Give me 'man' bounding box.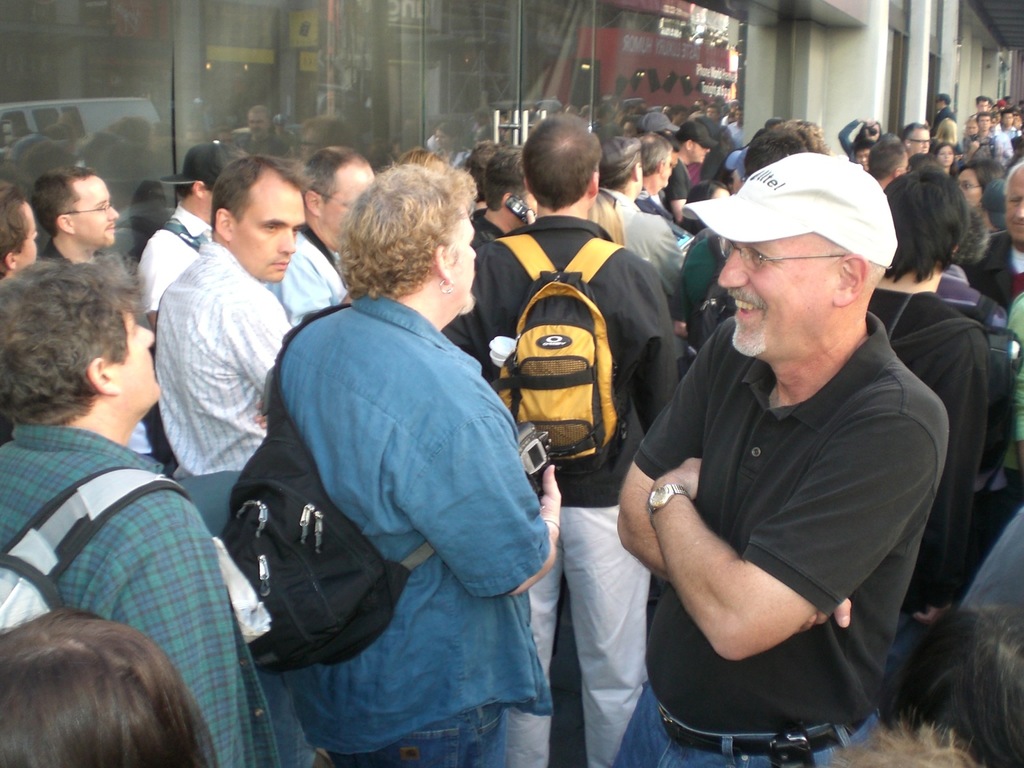
[0,172,44,282].
